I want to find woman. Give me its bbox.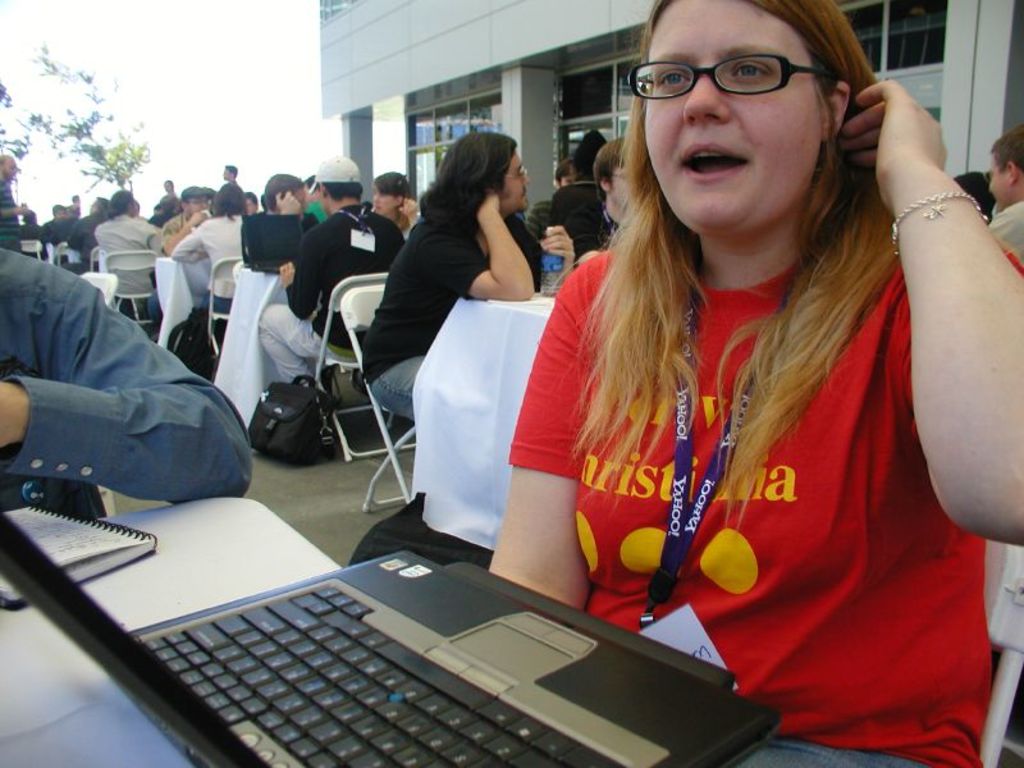
box(371, 161, 430, 246).
